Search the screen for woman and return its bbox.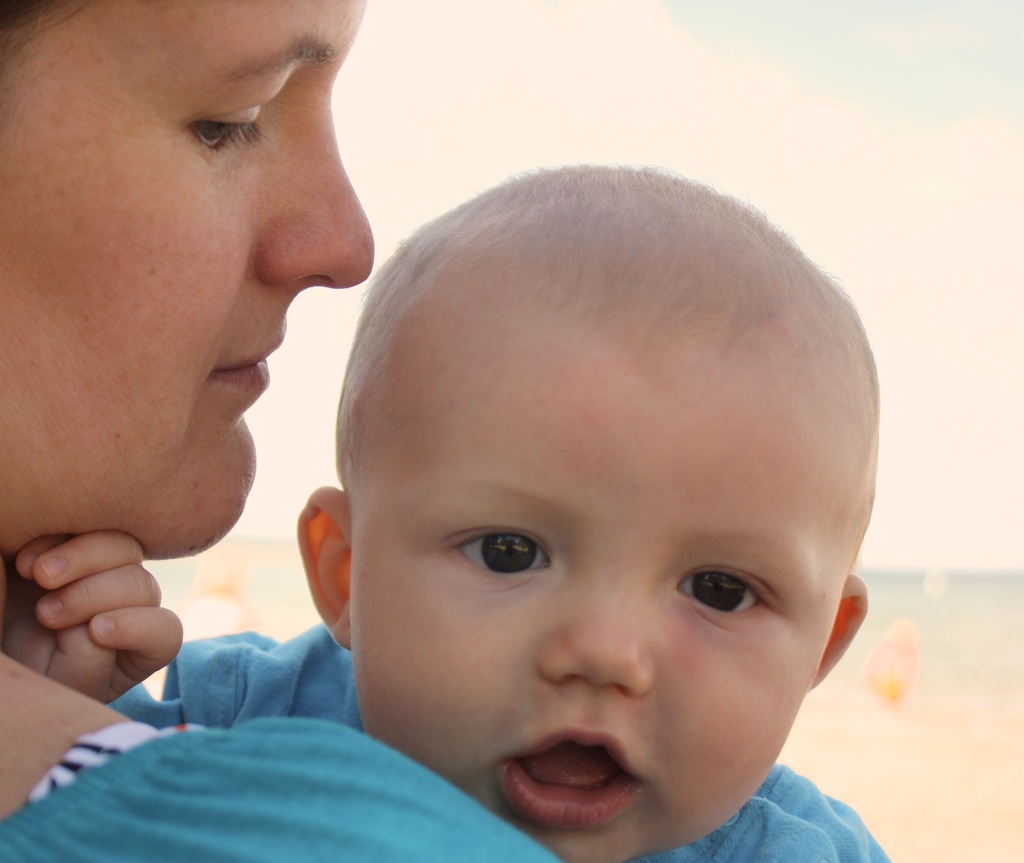
Found: bbox=[2, 0, 561, 862].
